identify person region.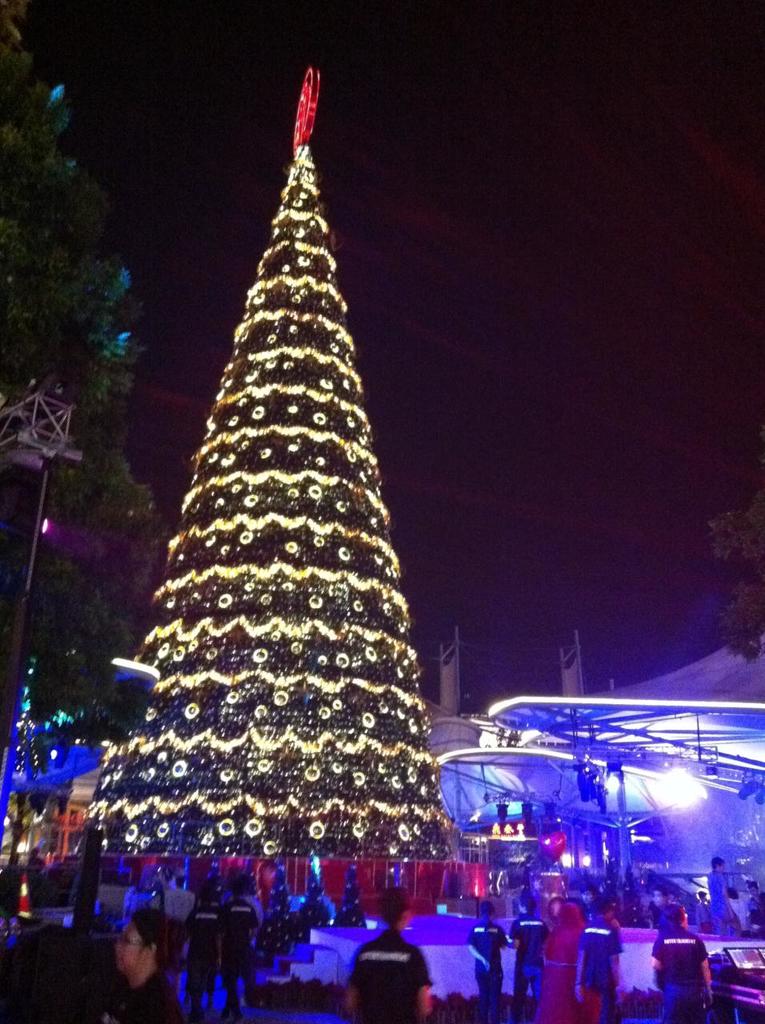
Region: (x1=86, y1=908, x2=192, y2=1023).
